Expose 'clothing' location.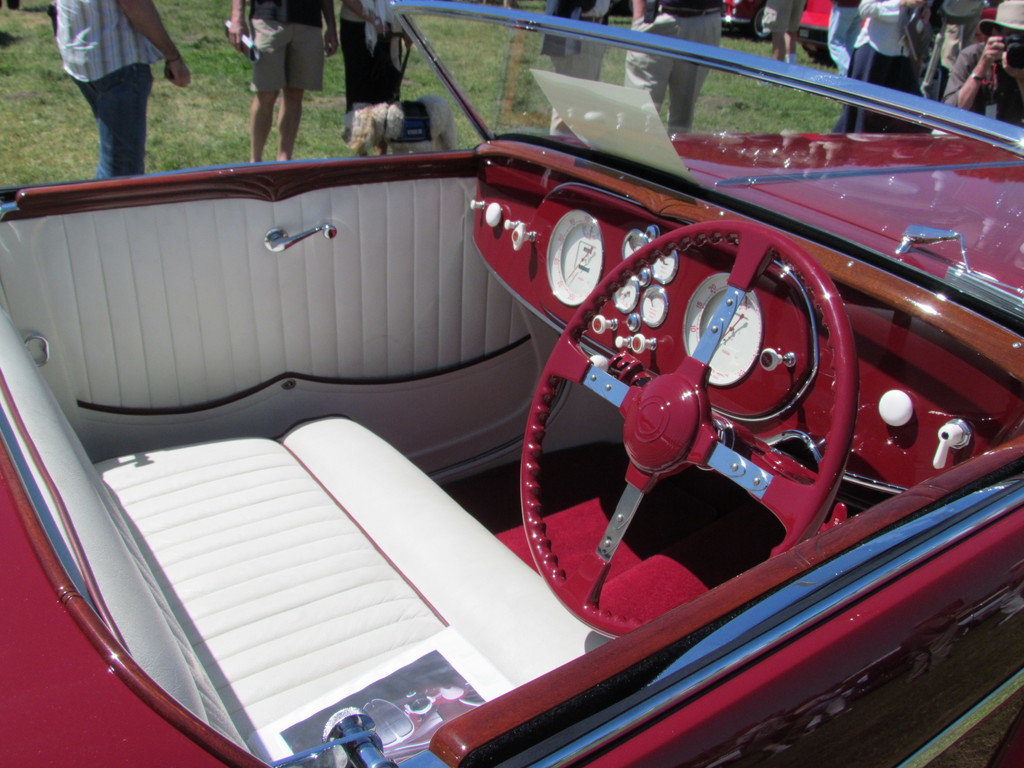
Exposed at {"left": 40, "top": 0, "right": 157, "bottom": 184}.
